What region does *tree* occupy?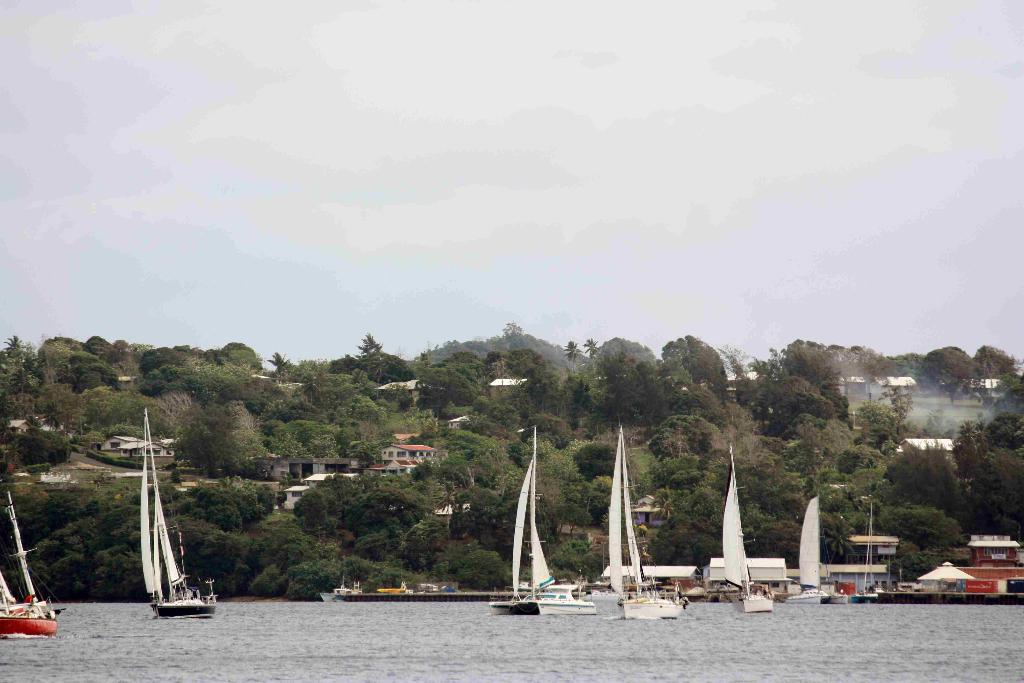
box=[913, 347, 979, 413].
